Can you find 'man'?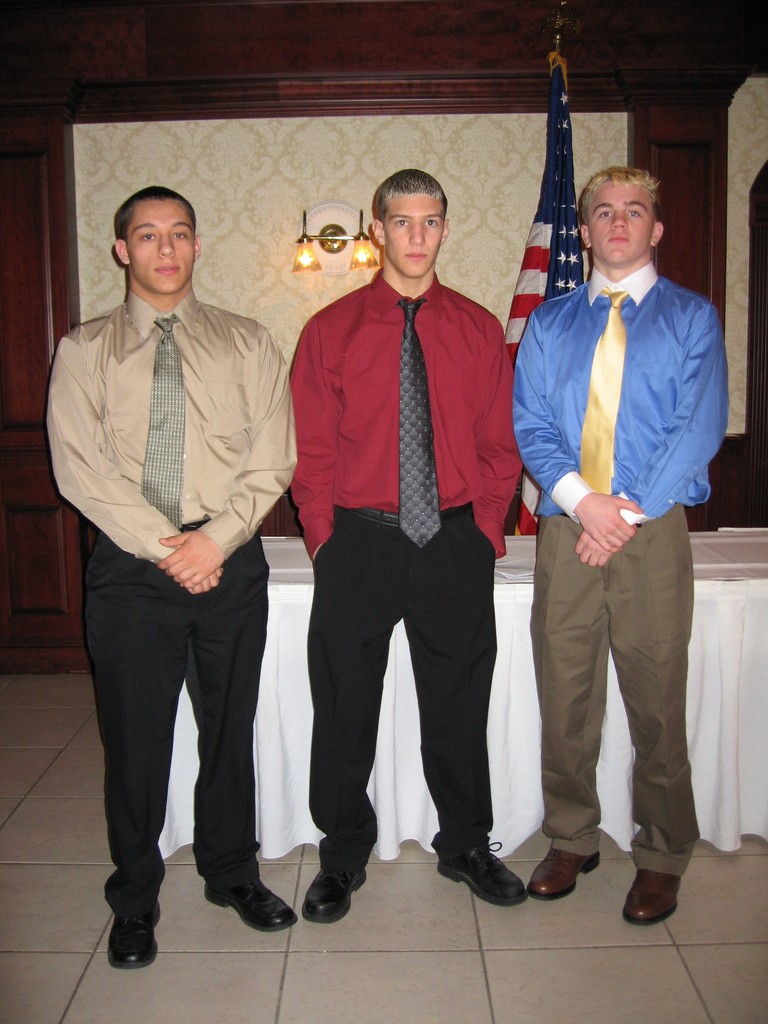
Yes, bounding box: left=49, top=185, right=301, bottom=970.
